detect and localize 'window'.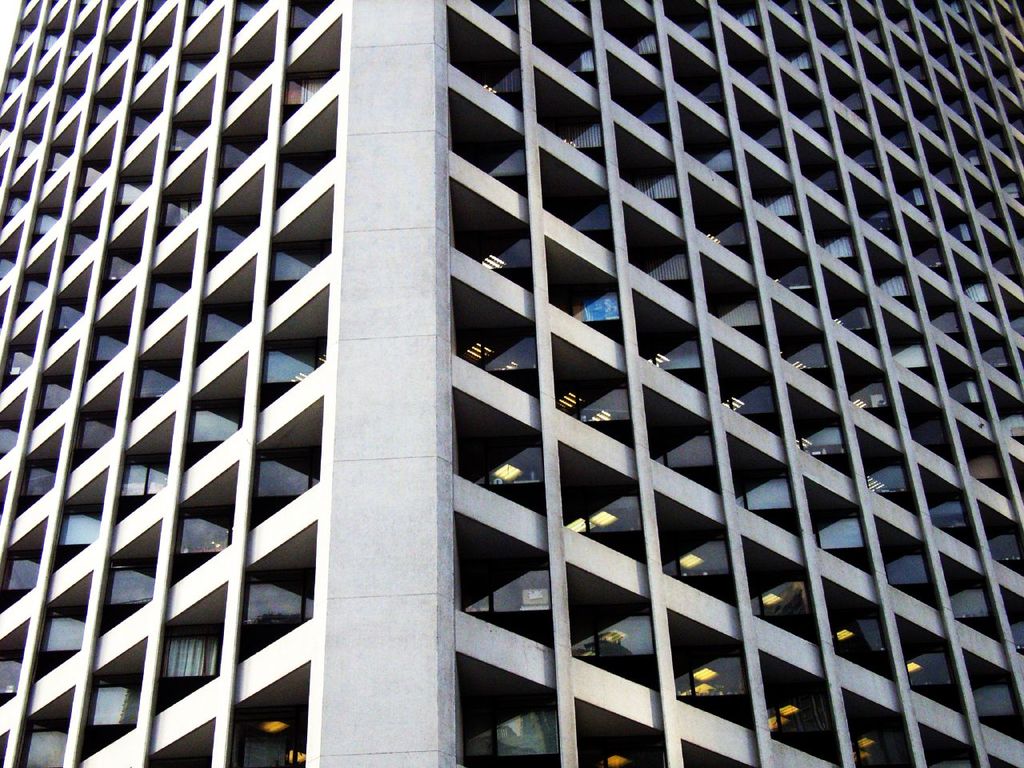
Localized at 255 444 319 494.
